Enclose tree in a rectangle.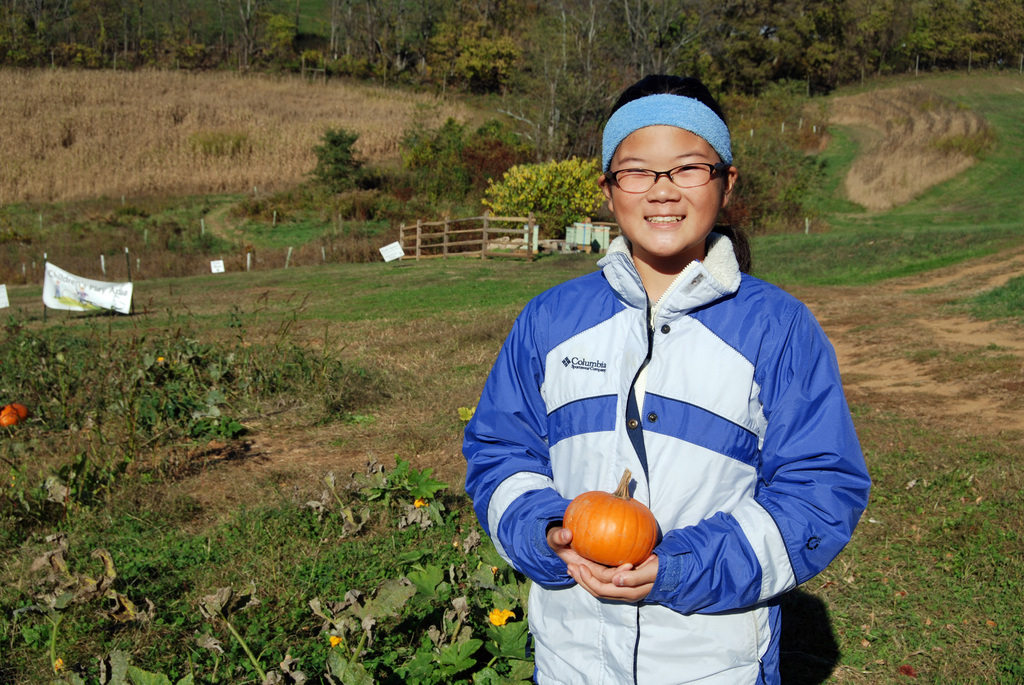
rect(308, 129, 364, 192).
